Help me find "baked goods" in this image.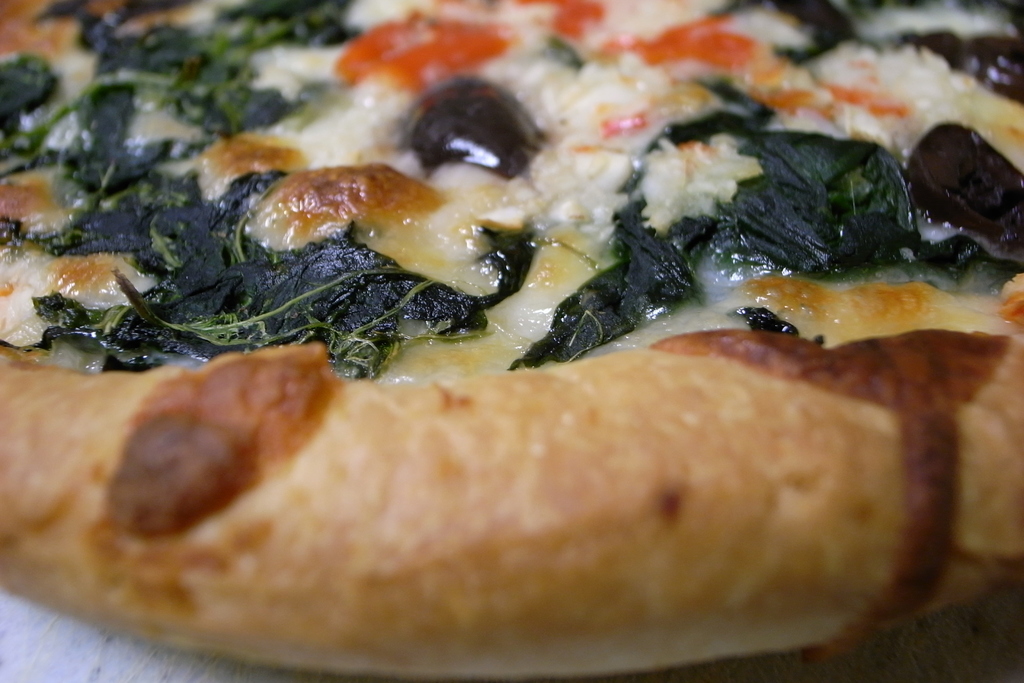
Found it: select_region(0, 0, 1023, 682).
